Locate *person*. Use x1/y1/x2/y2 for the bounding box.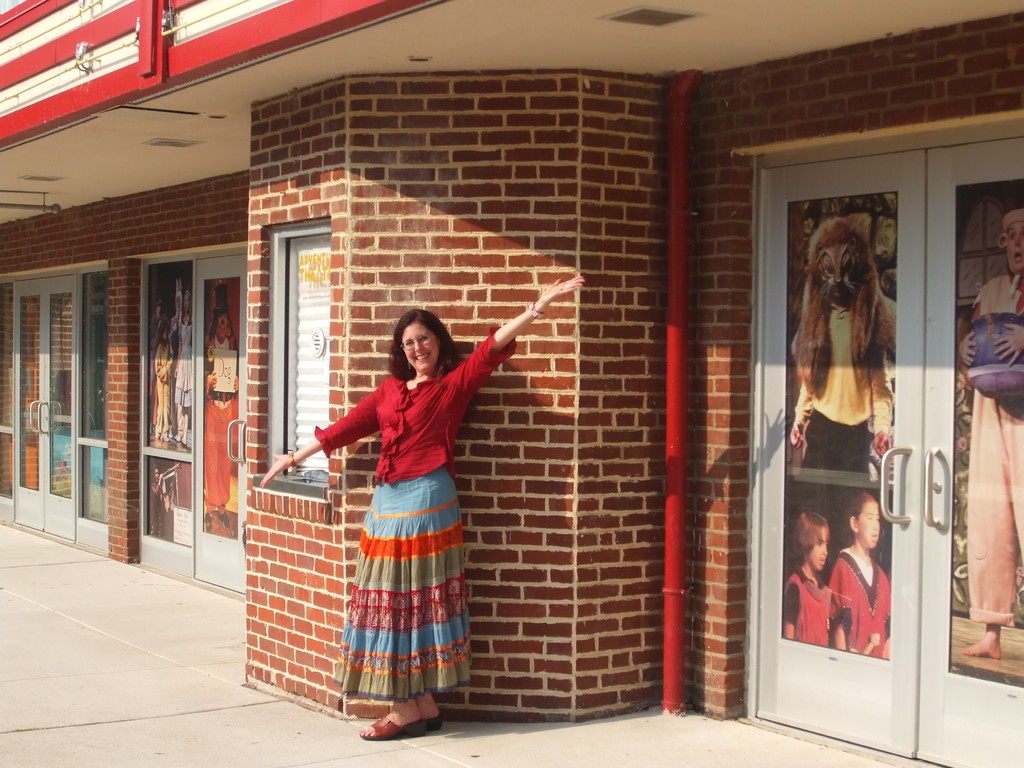
200/307/238/532.
